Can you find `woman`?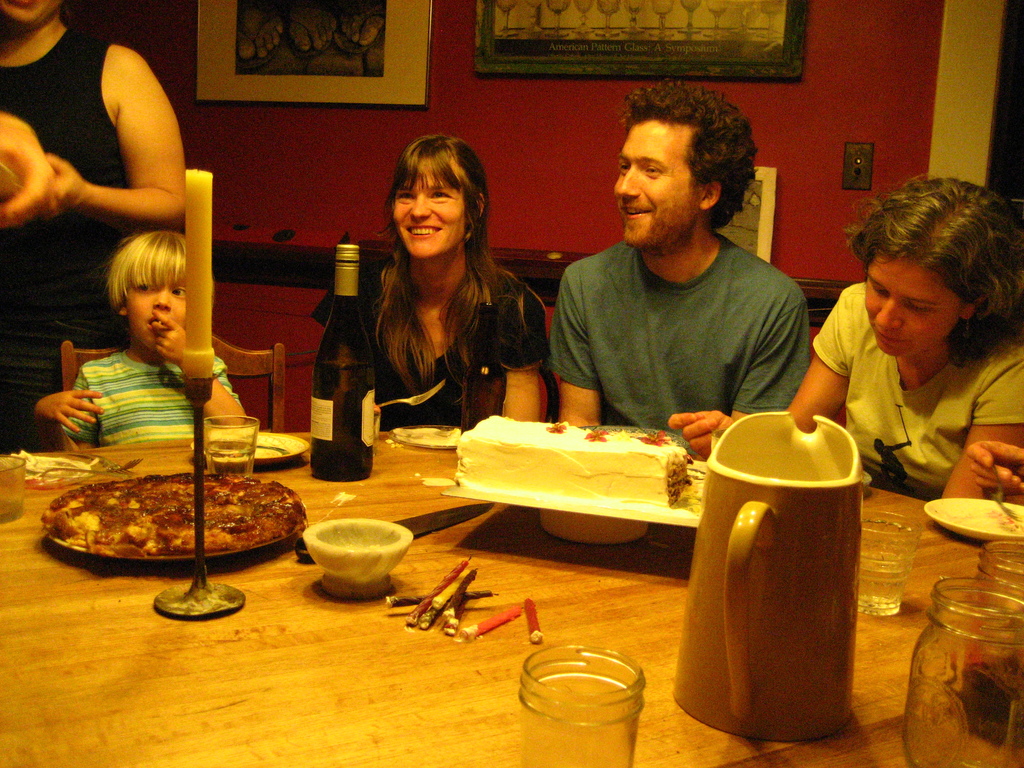
Yes, bounding box: x1=664 y1=168 x2=1023 y2=498.
